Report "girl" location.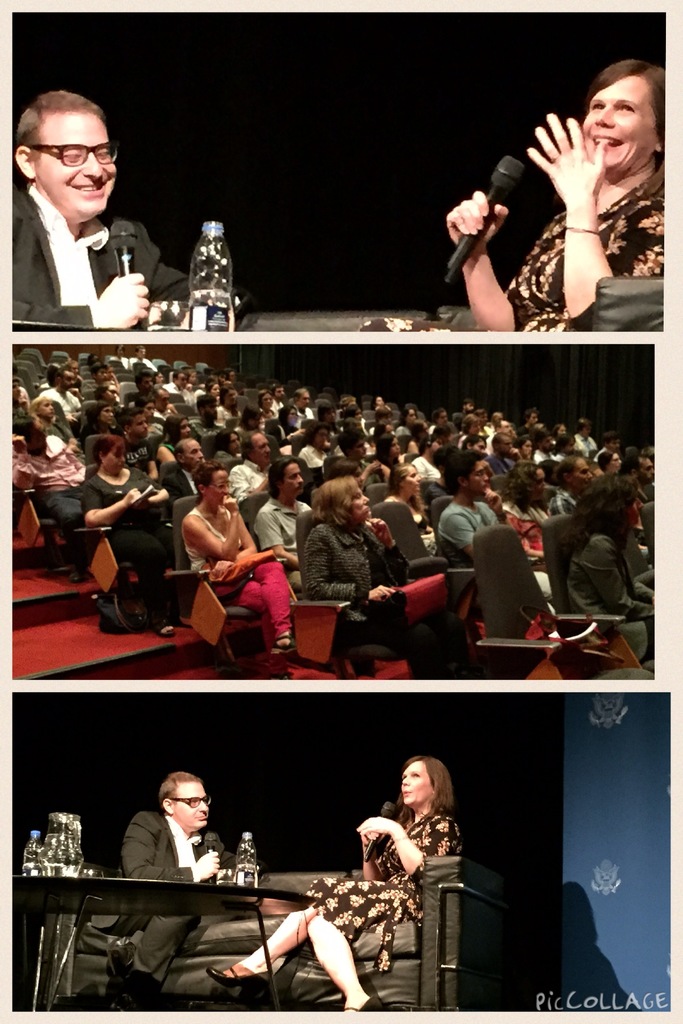
Report: bbox=(258, 387, 276, 419).
